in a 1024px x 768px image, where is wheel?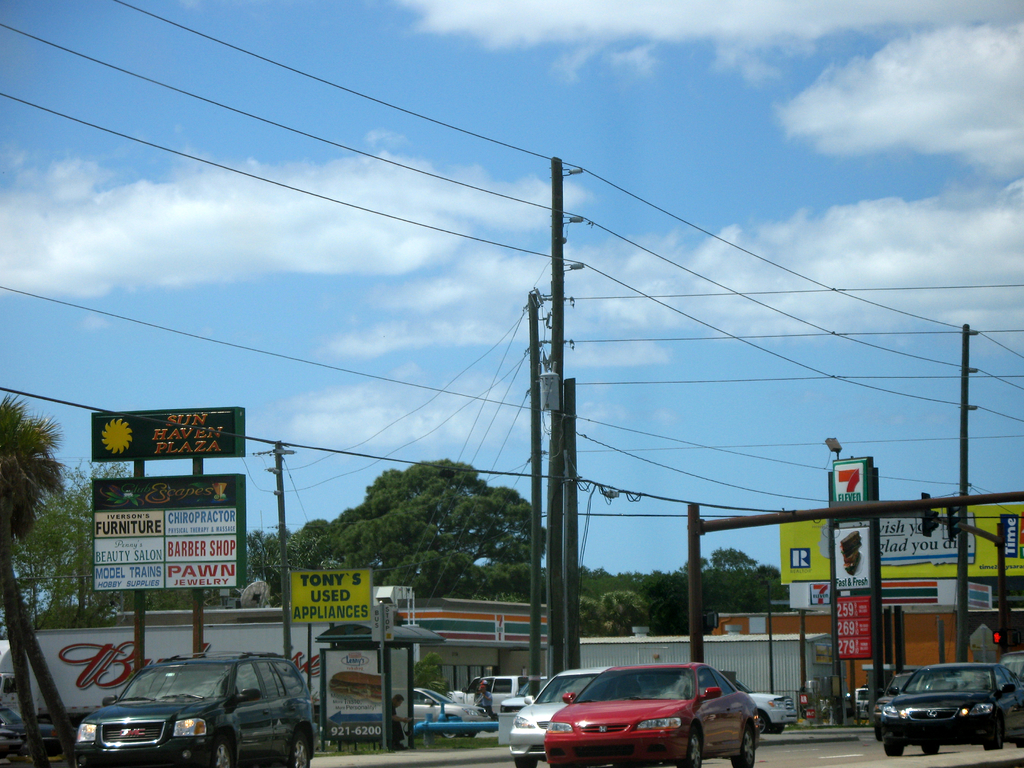
878, 736, 908, 757.
